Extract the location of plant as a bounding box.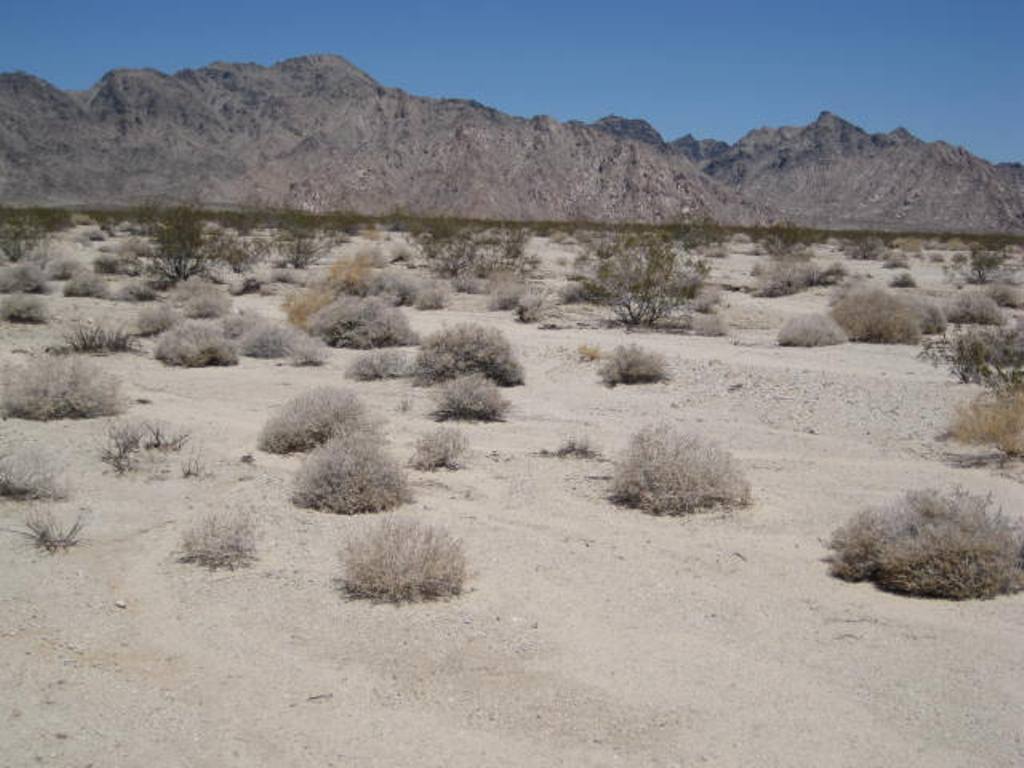
bbox=(575, 226, 709, 328).
